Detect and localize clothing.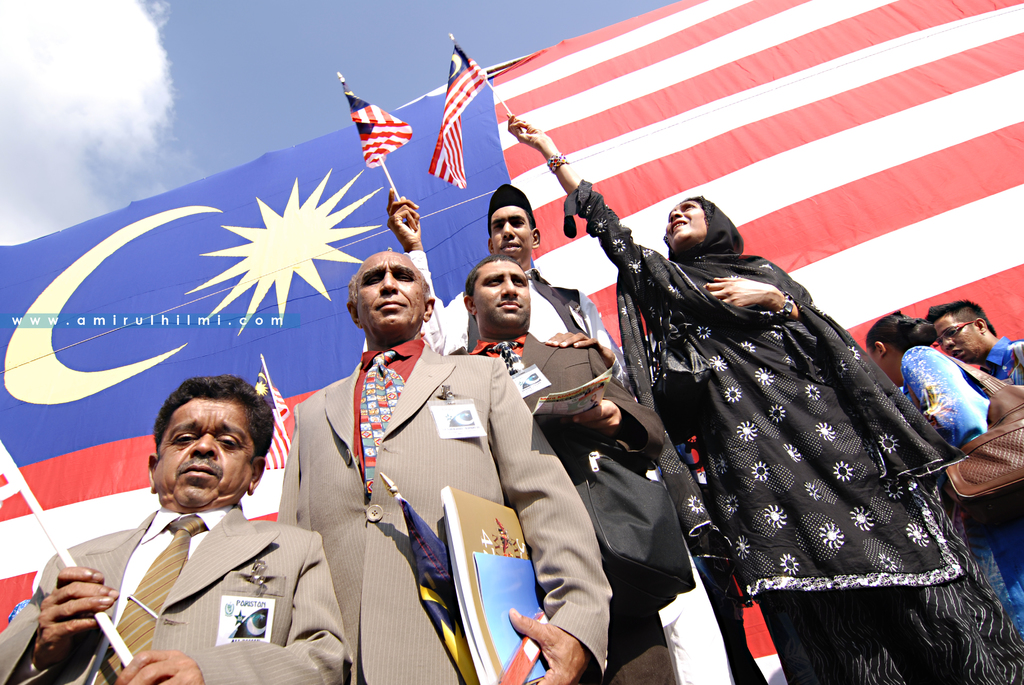
Localized at locate(975, 338, 1023, 392).
